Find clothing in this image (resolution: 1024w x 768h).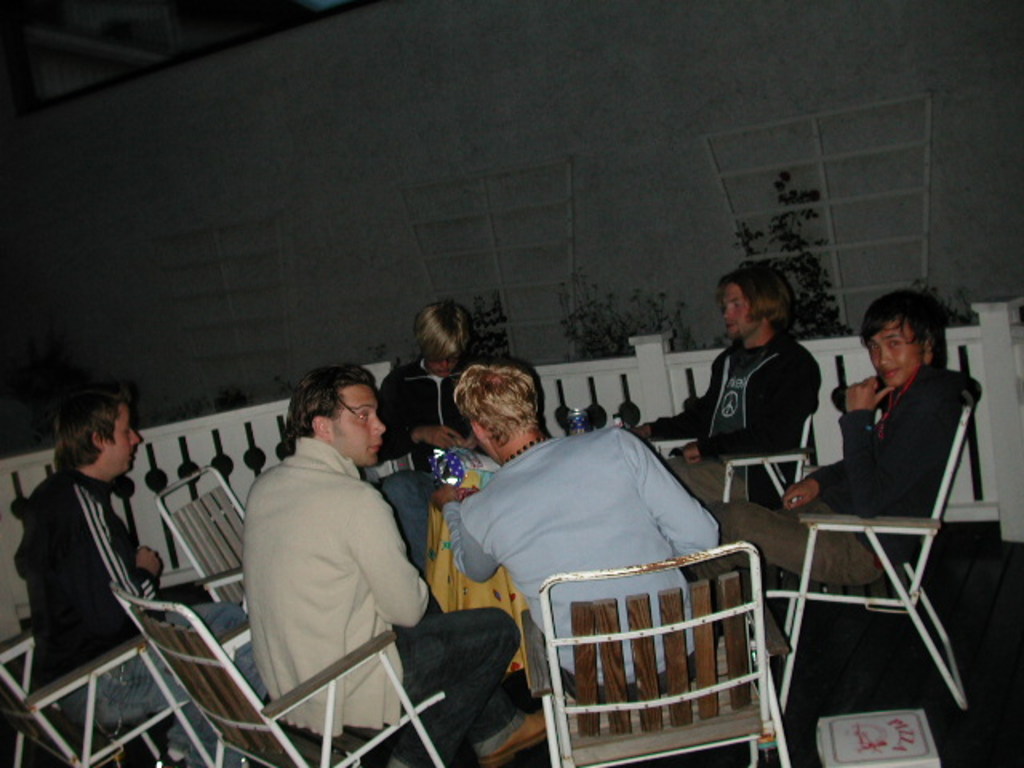
bbox=[405, 602, 520, 736].
